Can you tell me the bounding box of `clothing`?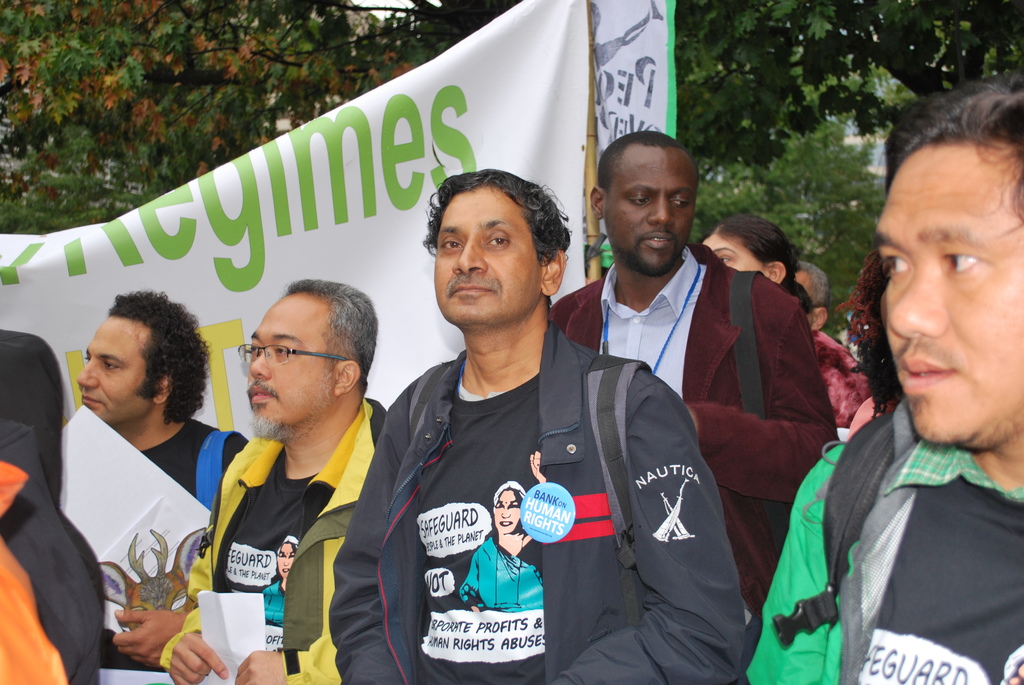
l=106, t=414, r=252, b=673.
